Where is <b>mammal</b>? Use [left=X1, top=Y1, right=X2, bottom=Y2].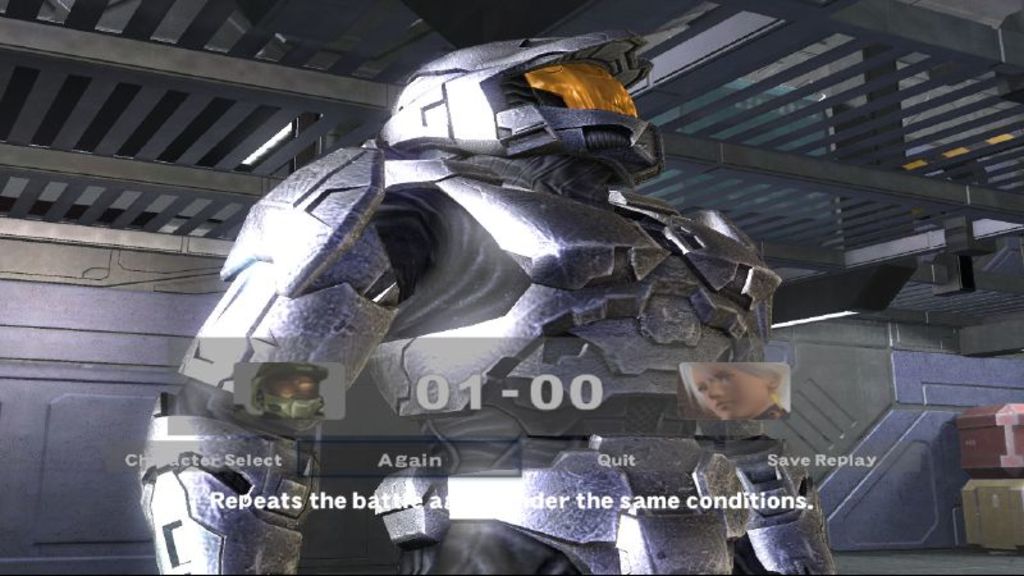
[left=681, top=361, right=790, bottom=419].
